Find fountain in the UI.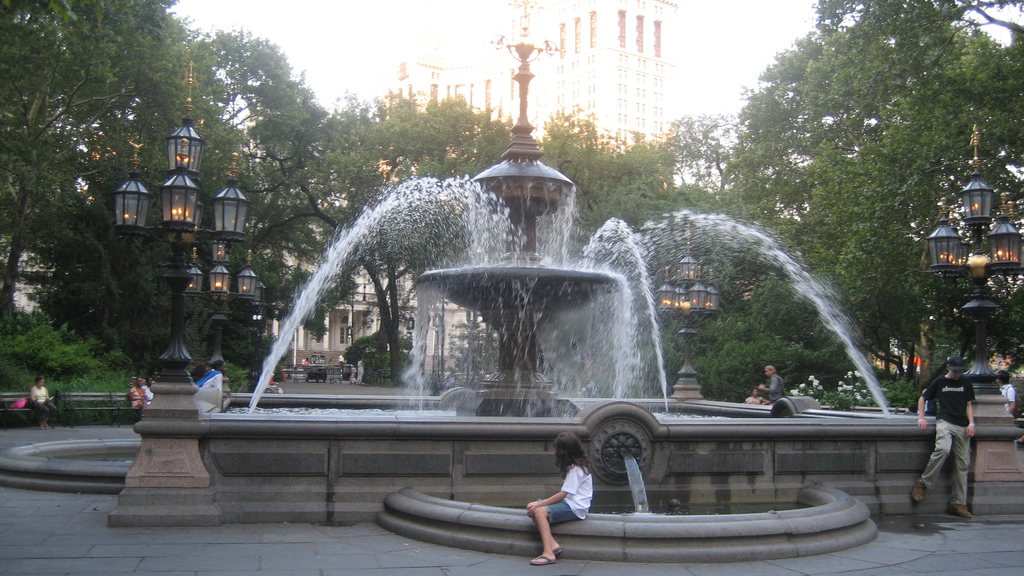
UI element at select_region(195, 173, 936, 520).
